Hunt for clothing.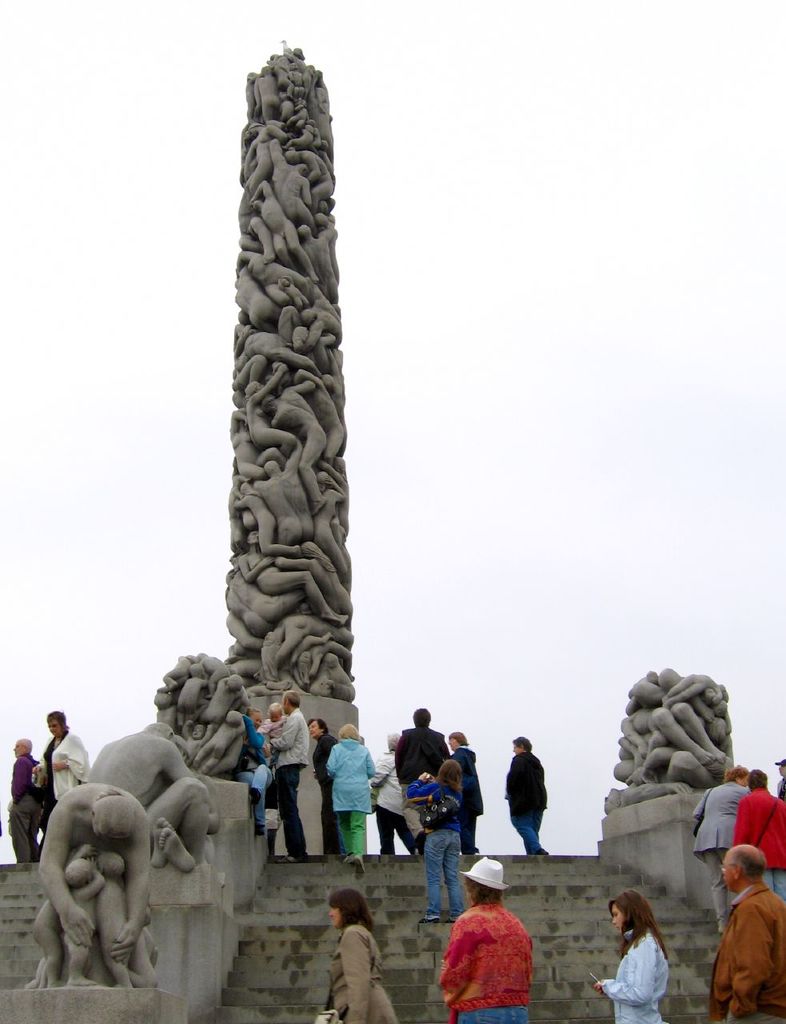
Hunted down at detection(734, 787, 785, 898).
